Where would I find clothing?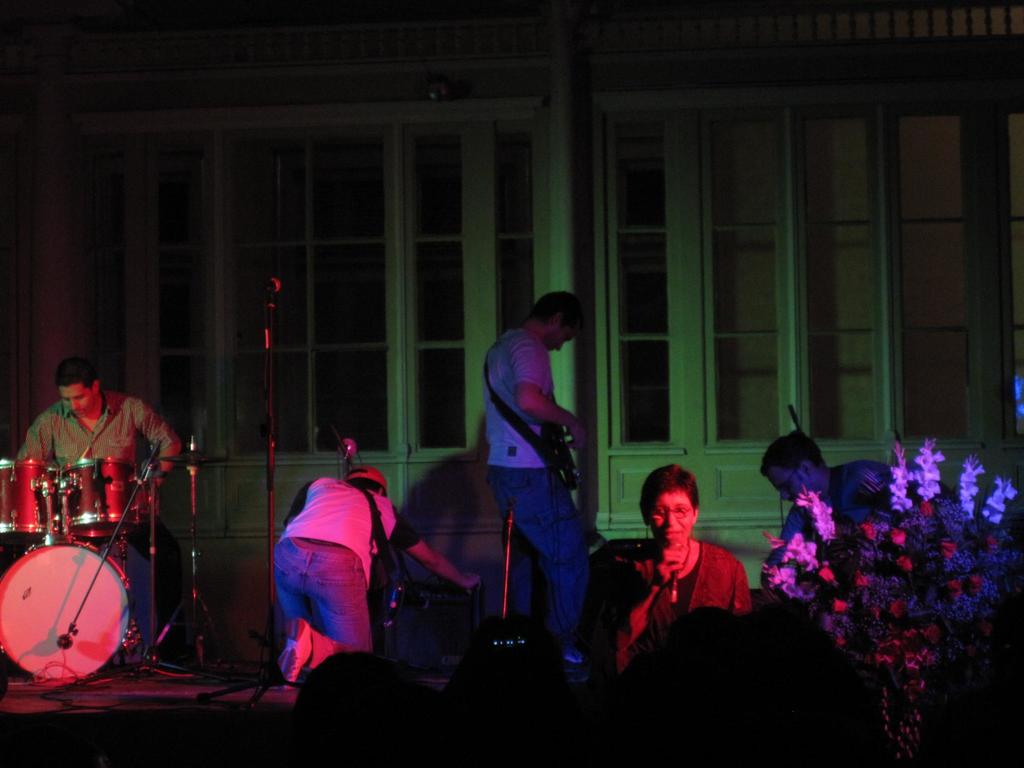
At (268,470,424,675).
